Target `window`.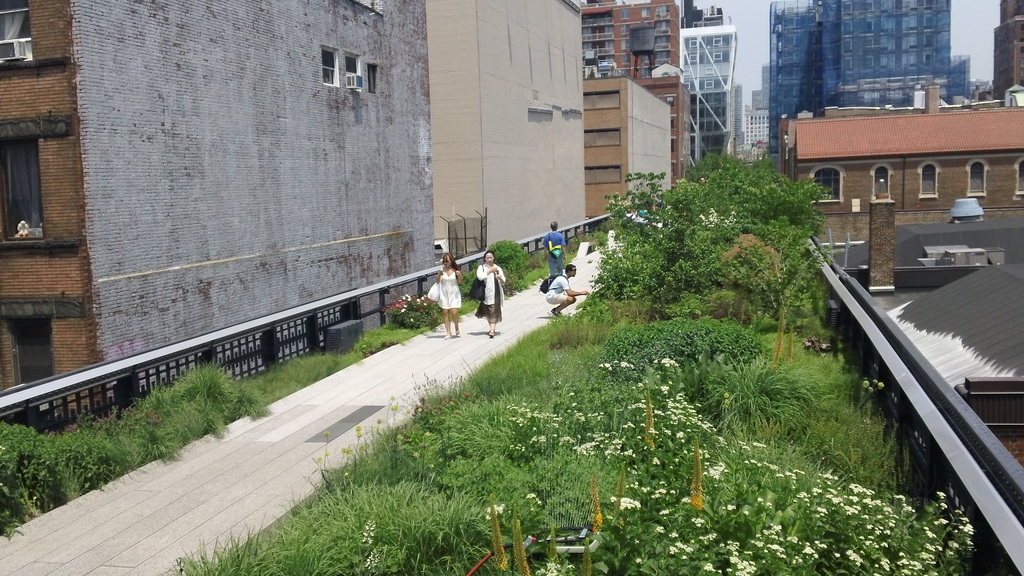
Target region: x1=366 y1=63 x2=383 y2=92.
